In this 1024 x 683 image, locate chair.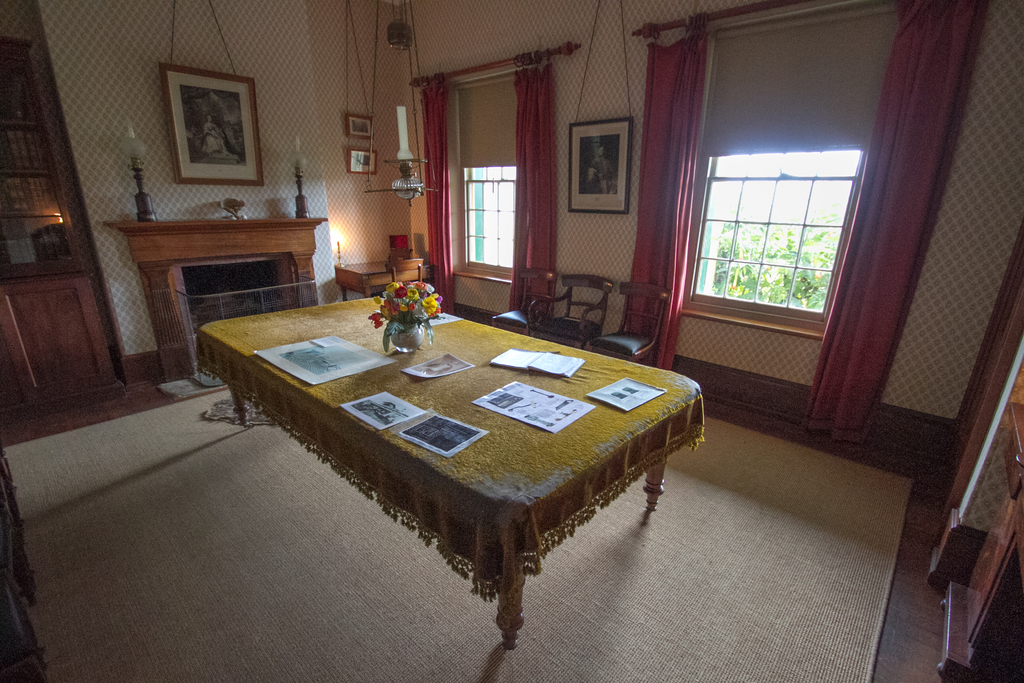
Bounding box: <box>593,280,665,365</box>.
